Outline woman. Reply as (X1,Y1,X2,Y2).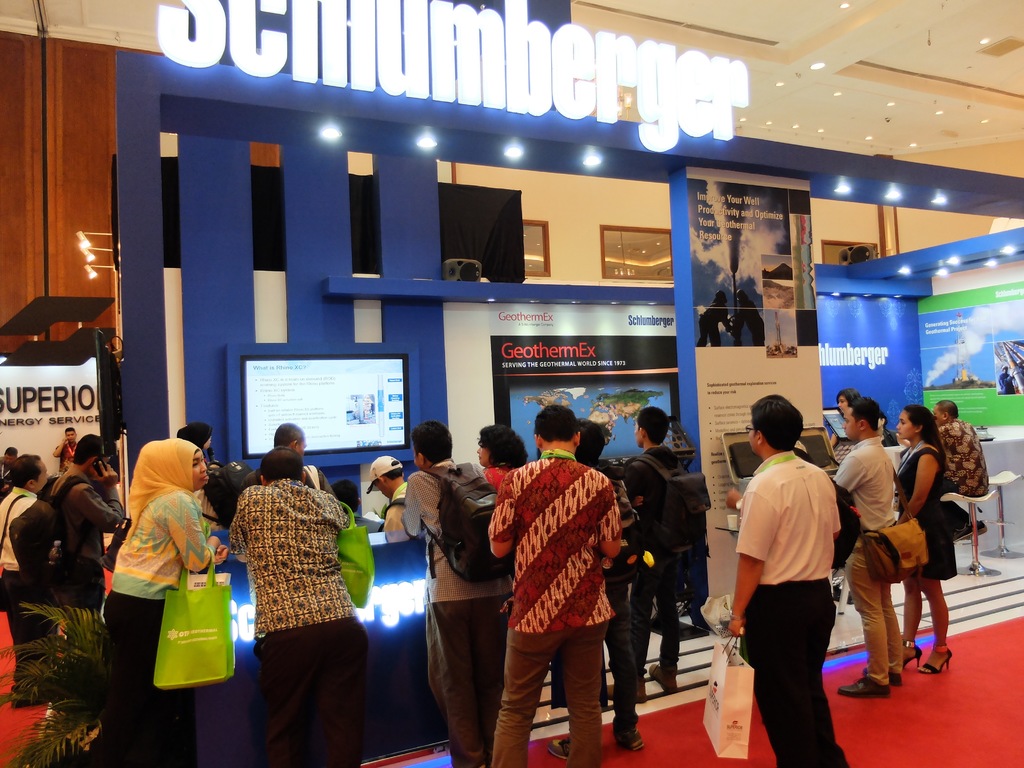
(936,394,997,545).
